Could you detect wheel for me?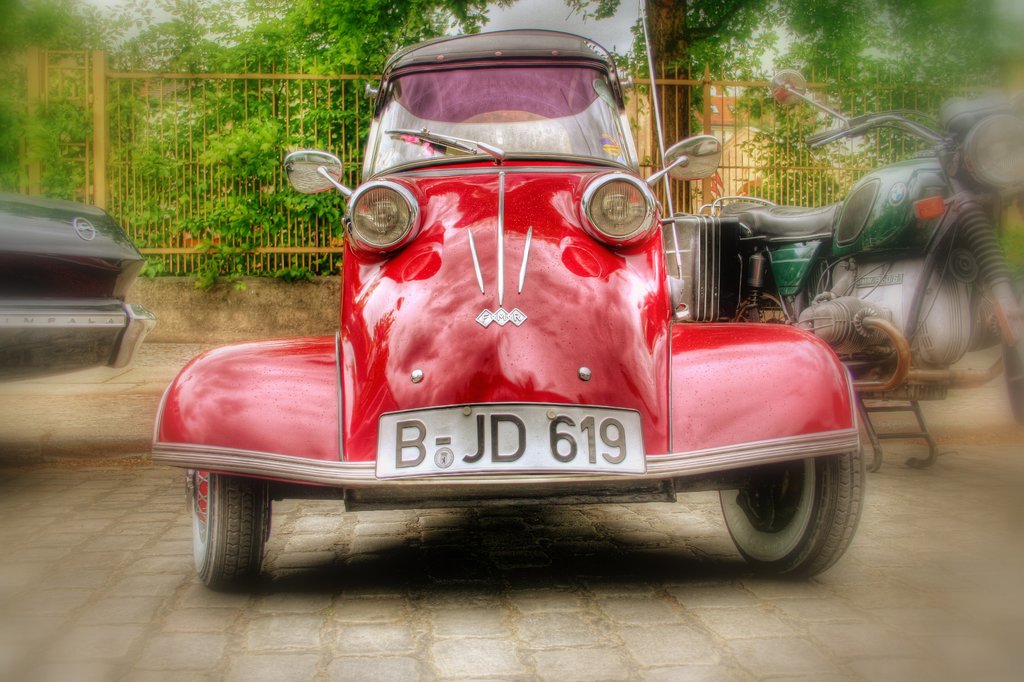
Detection result: 1005:329:1023:422.
